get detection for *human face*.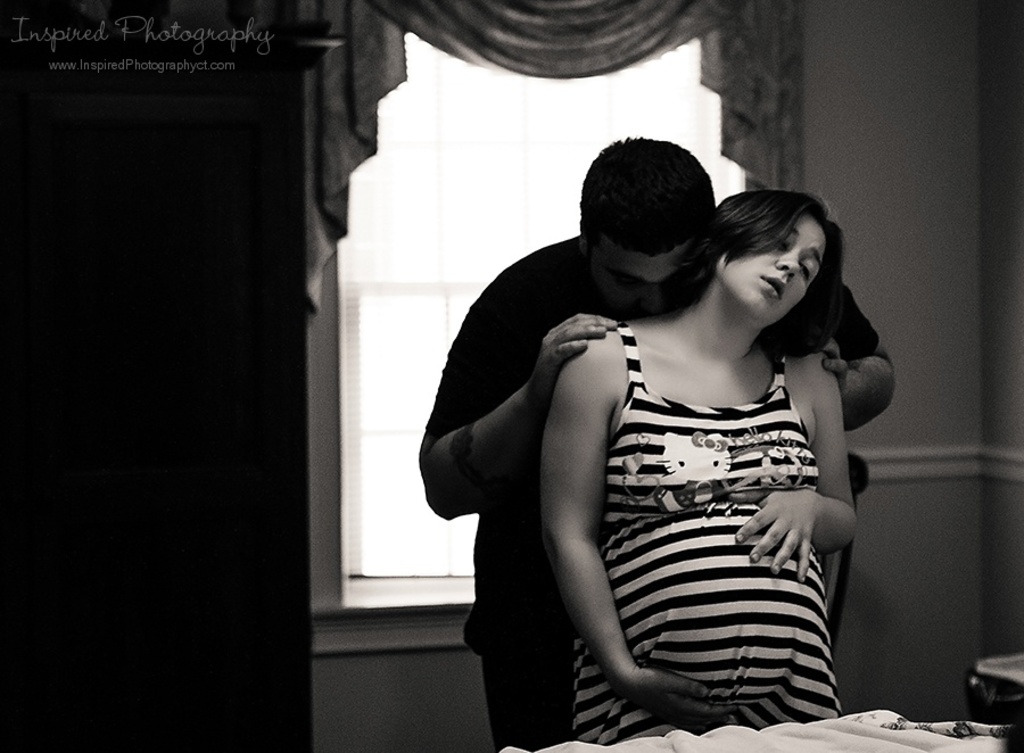
Detection: (712,213,829,326).
